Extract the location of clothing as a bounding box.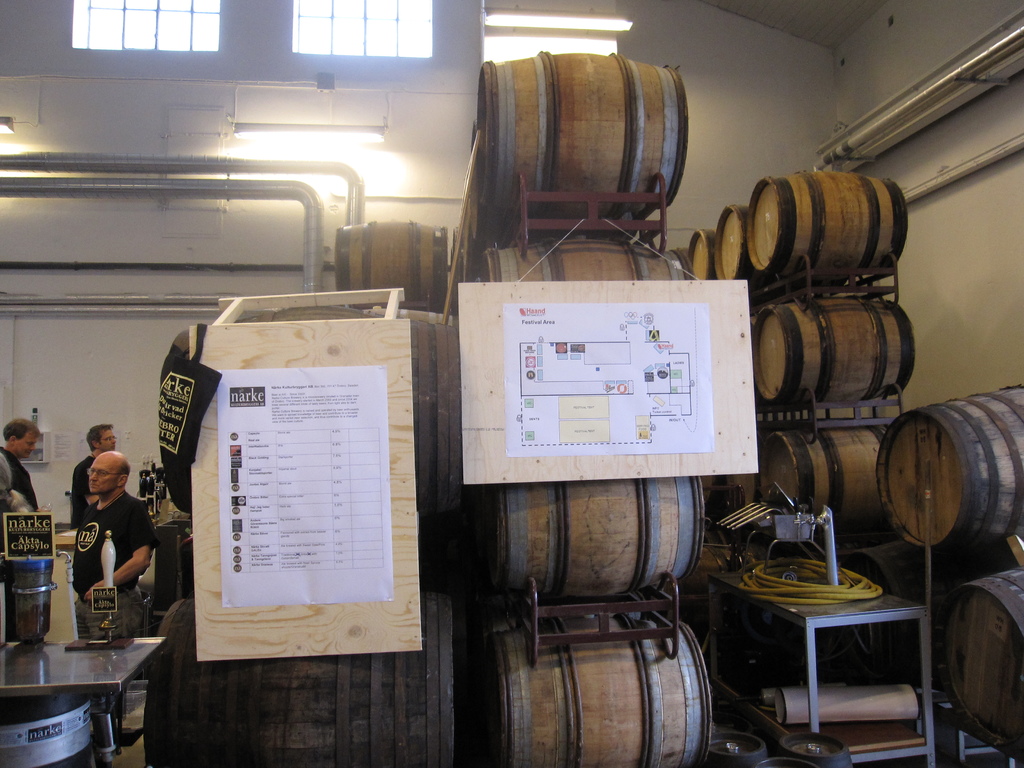
<box>0,445,38,507</box>.
